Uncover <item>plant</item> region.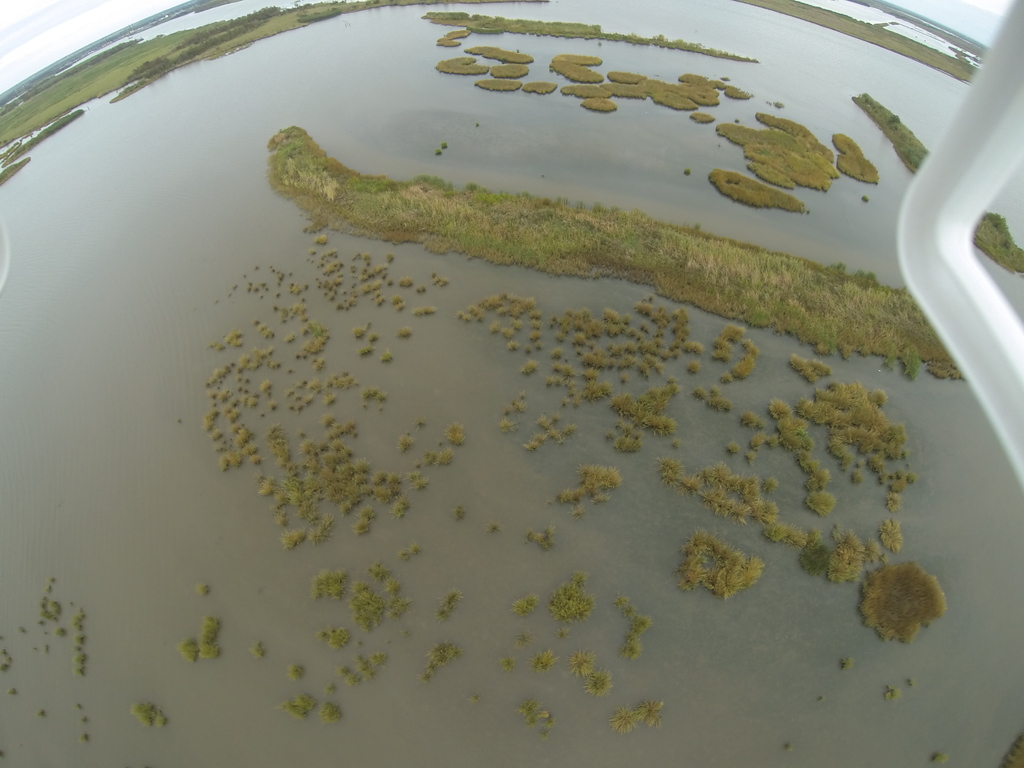
Uncovered: bbox=[932, 749, 949, 761].
